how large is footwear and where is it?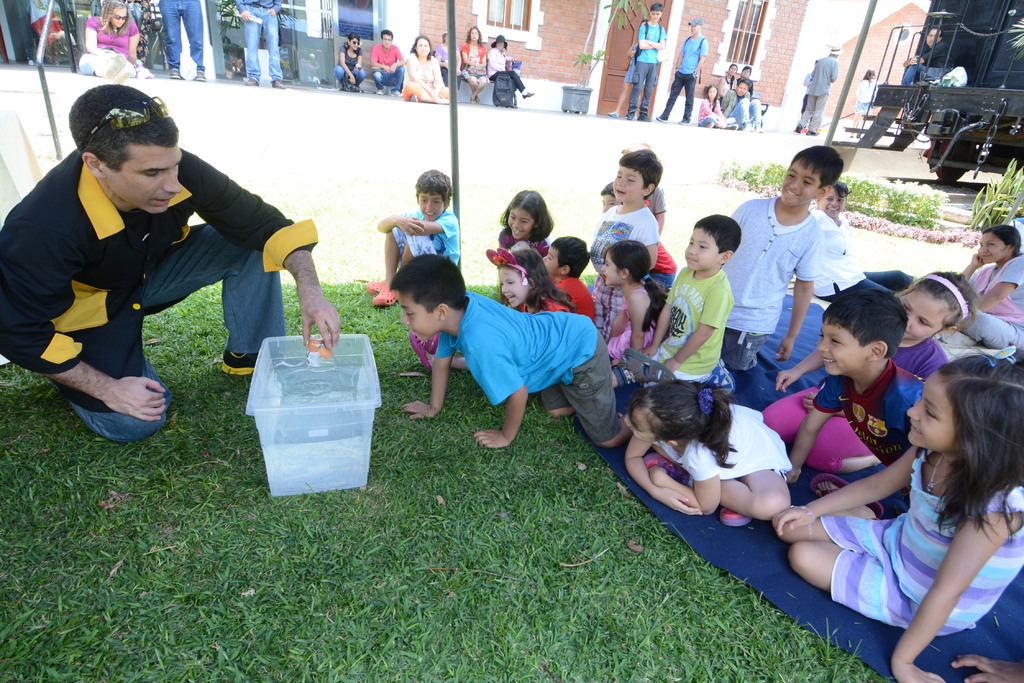
Bounding box: (220,350,258,374).
